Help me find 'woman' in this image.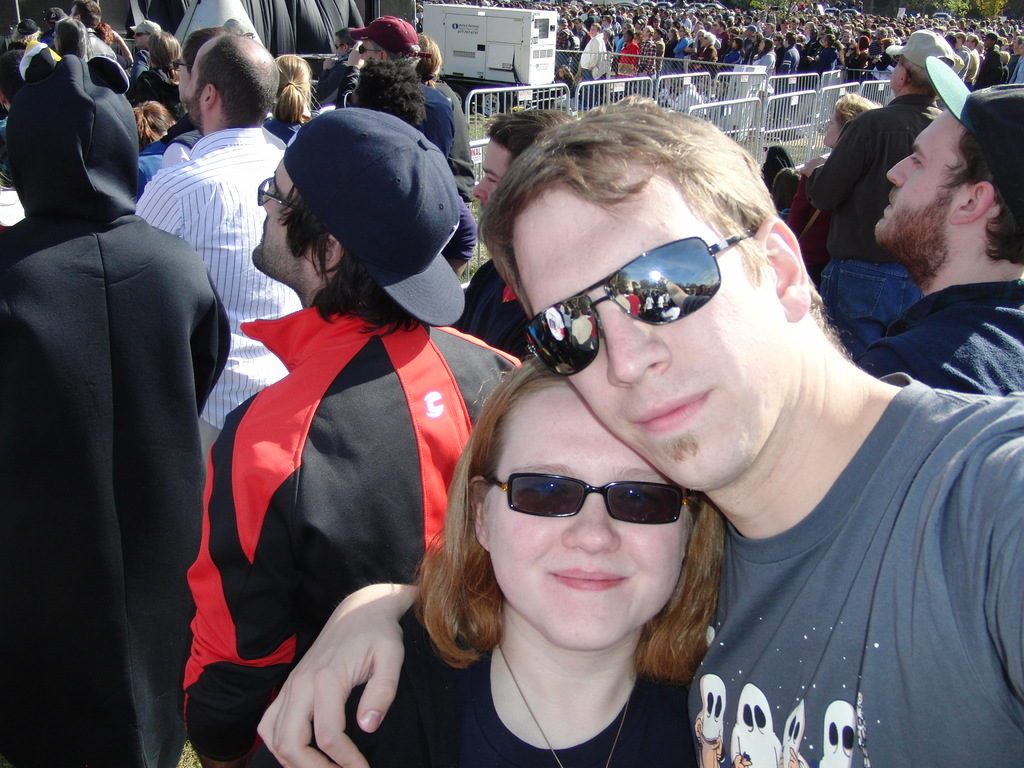
Found it: bbox=(616, 31, 639, 79).
